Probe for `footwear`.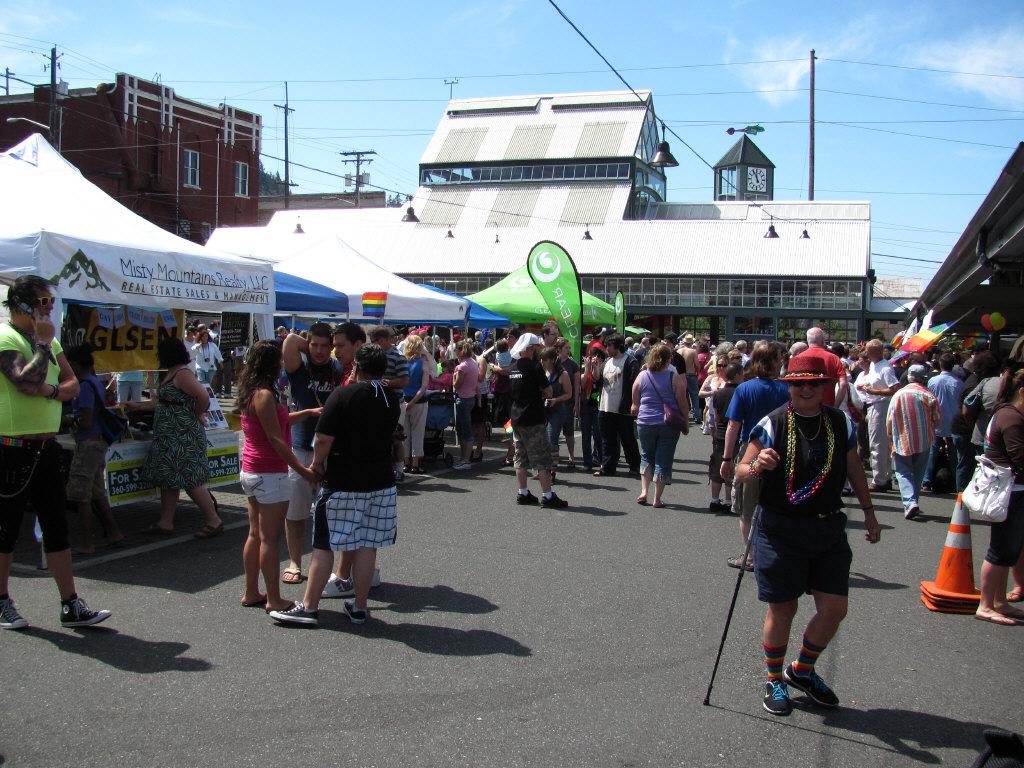
Probe result: <bbox>761, 661, 846, 726</bbox>.
